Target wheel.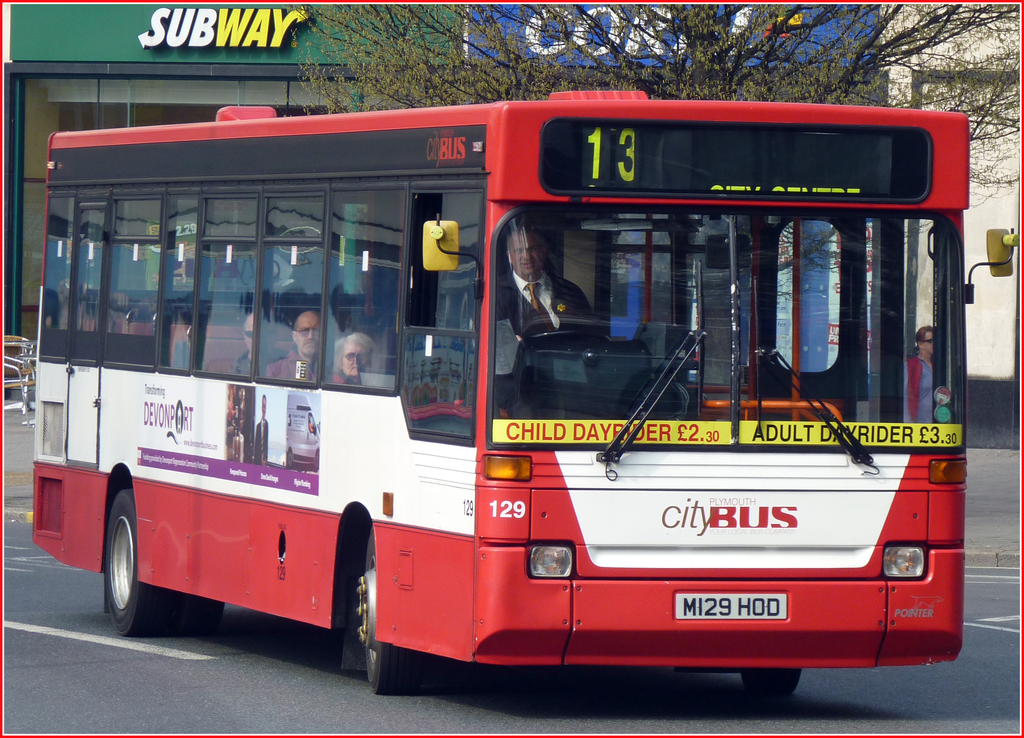
Target region: 360,529,412,694.
